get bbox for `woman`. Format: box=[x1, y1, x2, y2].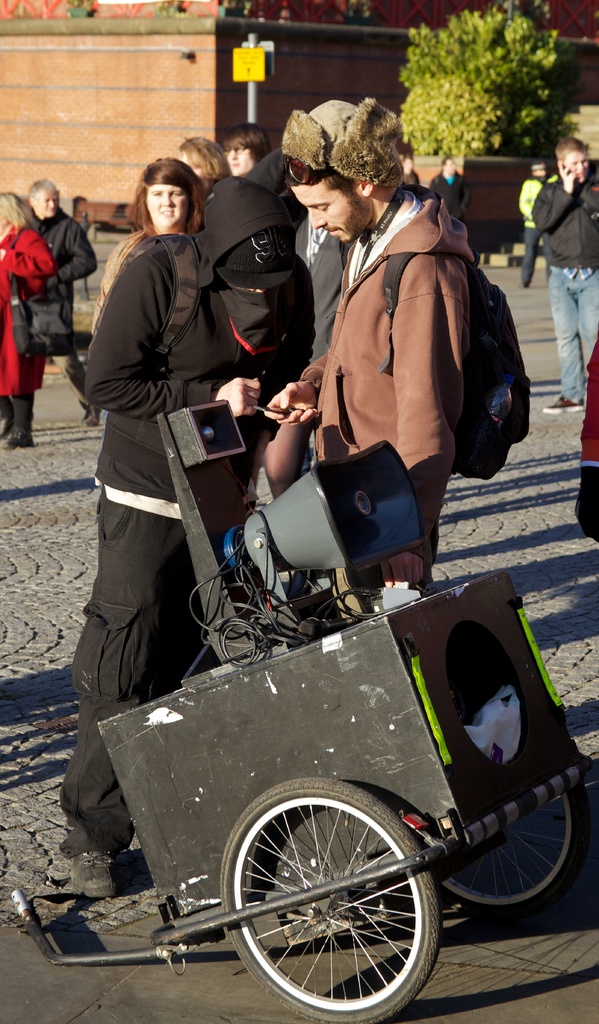
box=[219, 118, 269, 180].
